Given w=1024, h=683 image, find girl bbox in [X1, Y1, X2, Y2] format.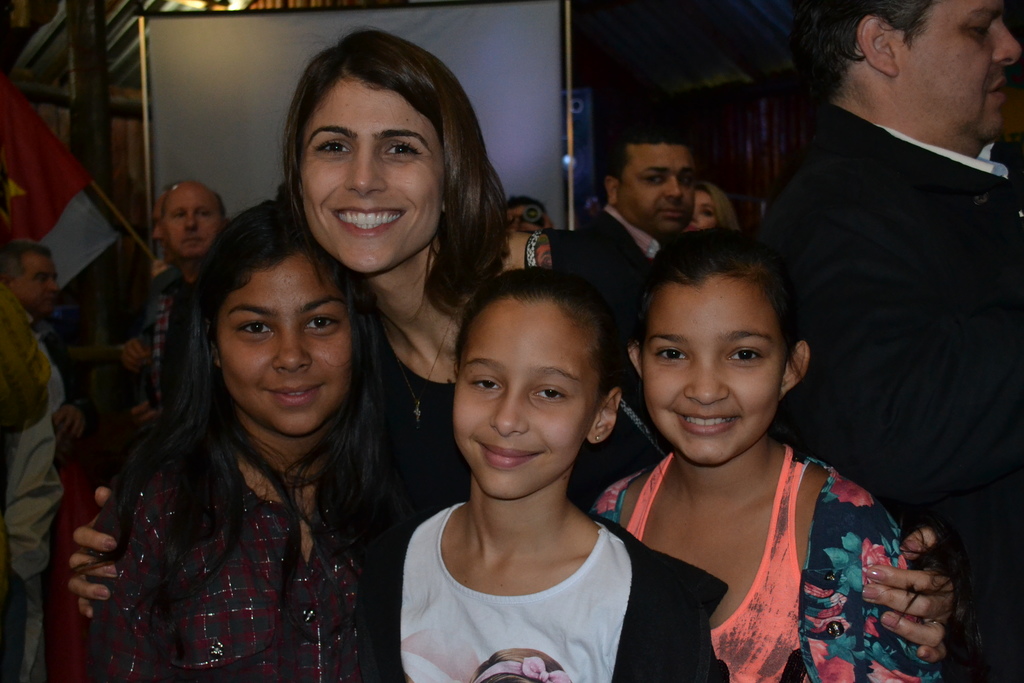
[372, 247, 692, 682].
